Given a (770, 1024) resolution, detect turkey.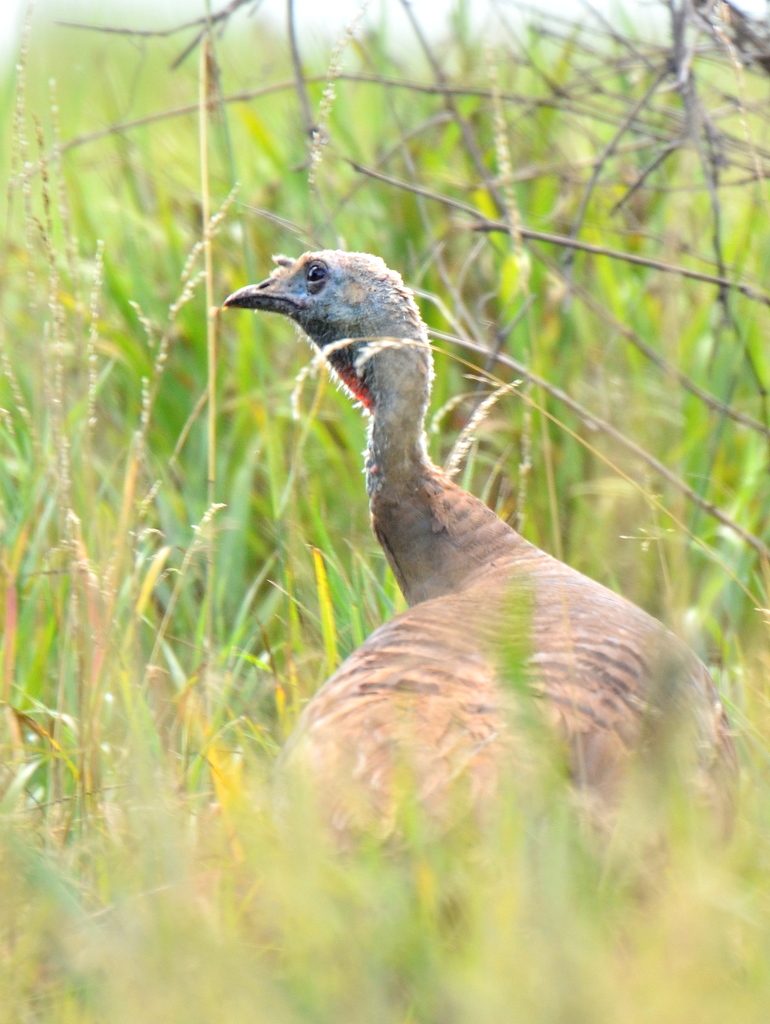
detection(223, 248, 744, 885).
